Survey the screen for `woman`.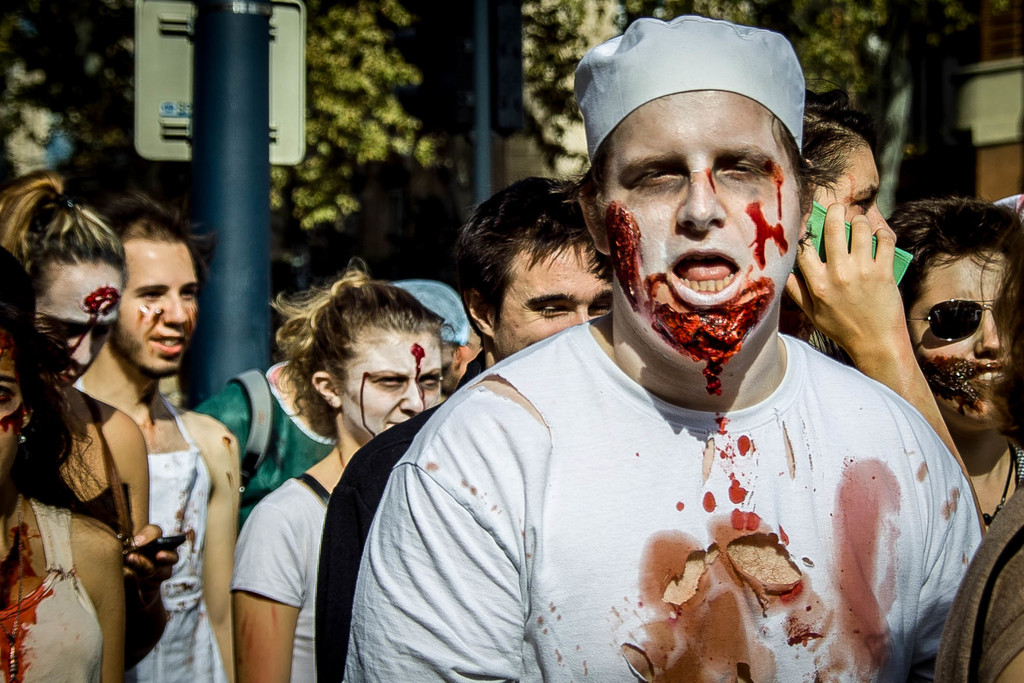
Survey found: region(0, 250, 124, 682).
